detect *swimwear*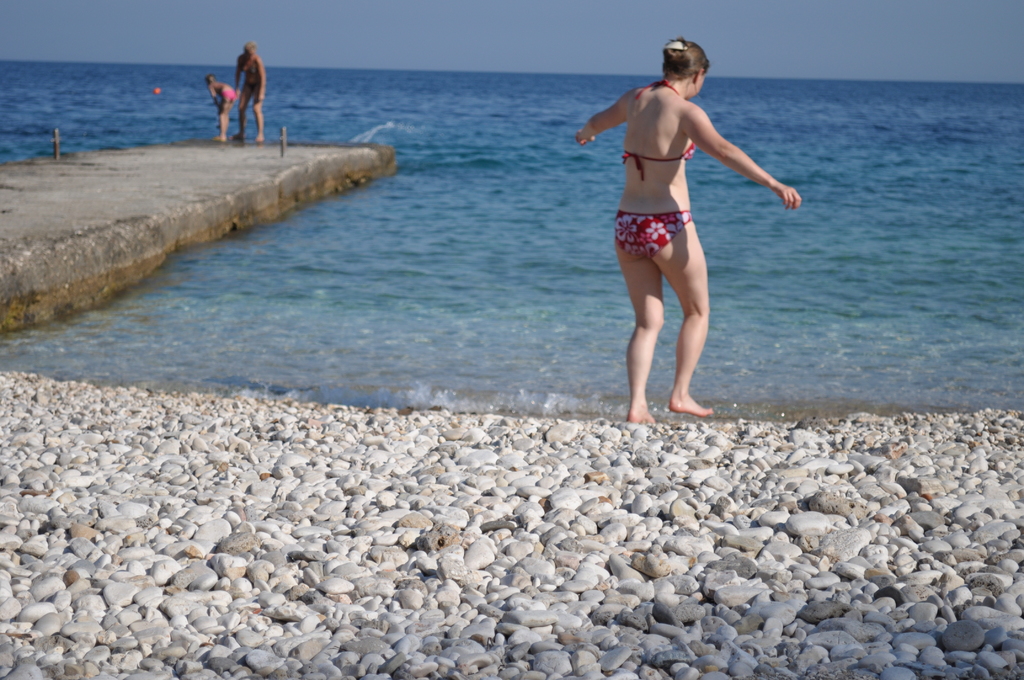
bbox=[619, 69, 701, 183]
